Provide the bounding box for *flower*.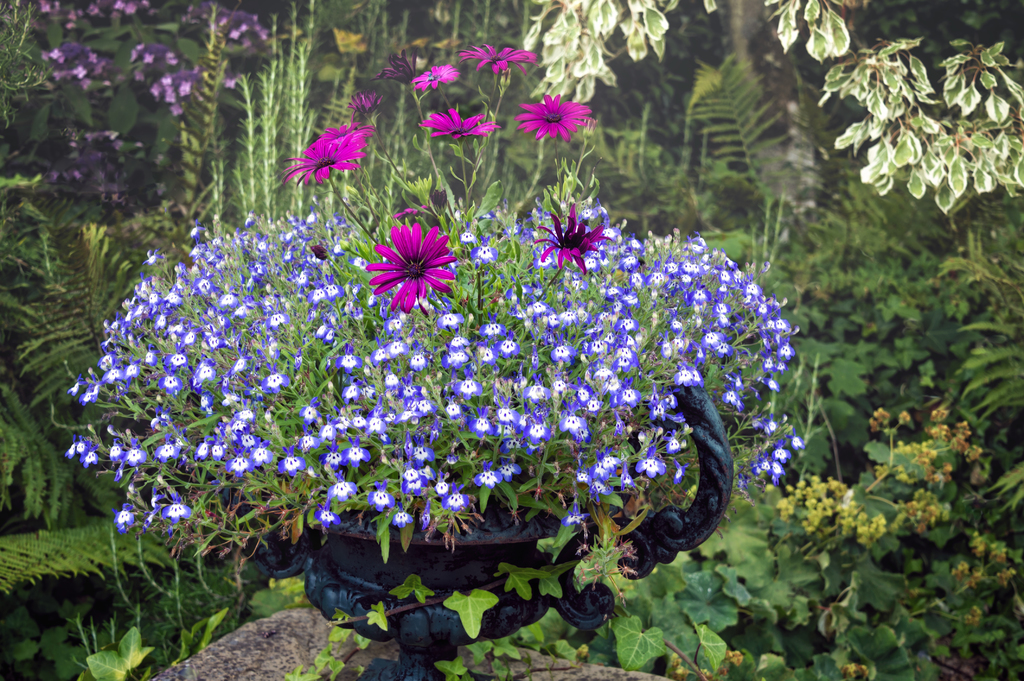
detection(378, 52, 419, 83).
